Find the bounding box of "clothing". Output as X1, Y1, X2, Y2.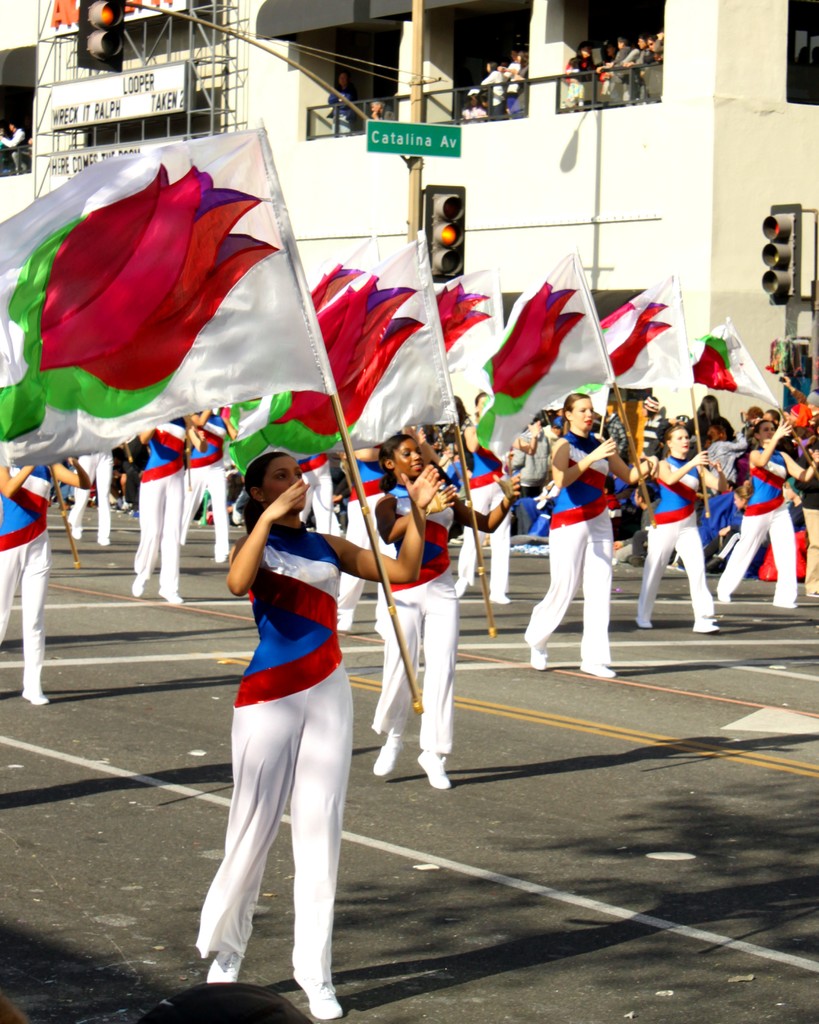
632, 452, 714, 627.
